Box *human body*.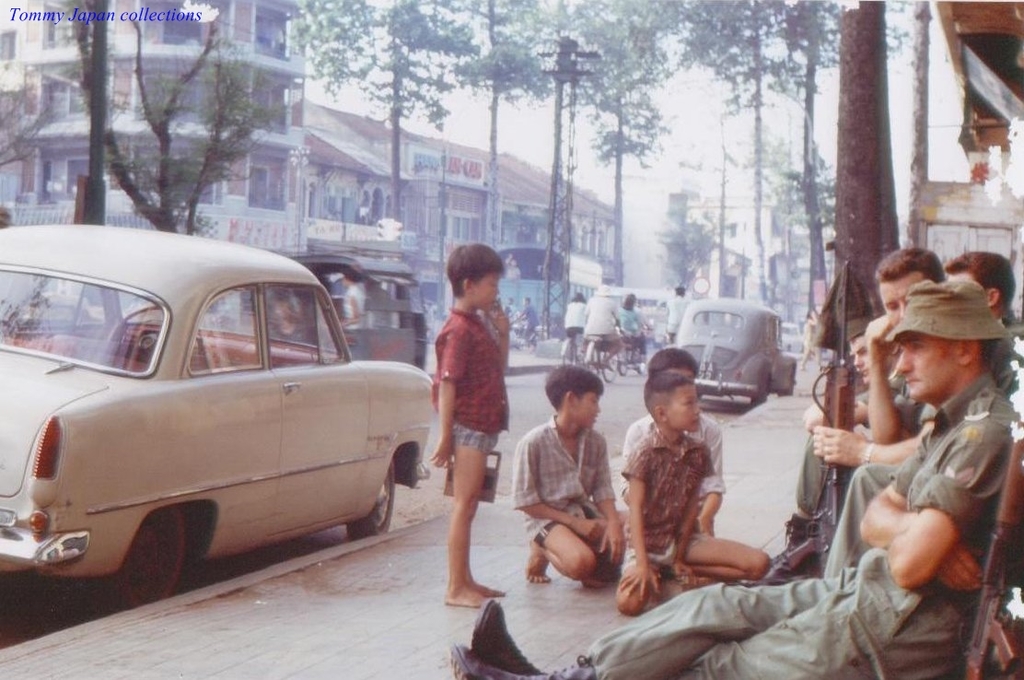
667, 287, 688, 344.
